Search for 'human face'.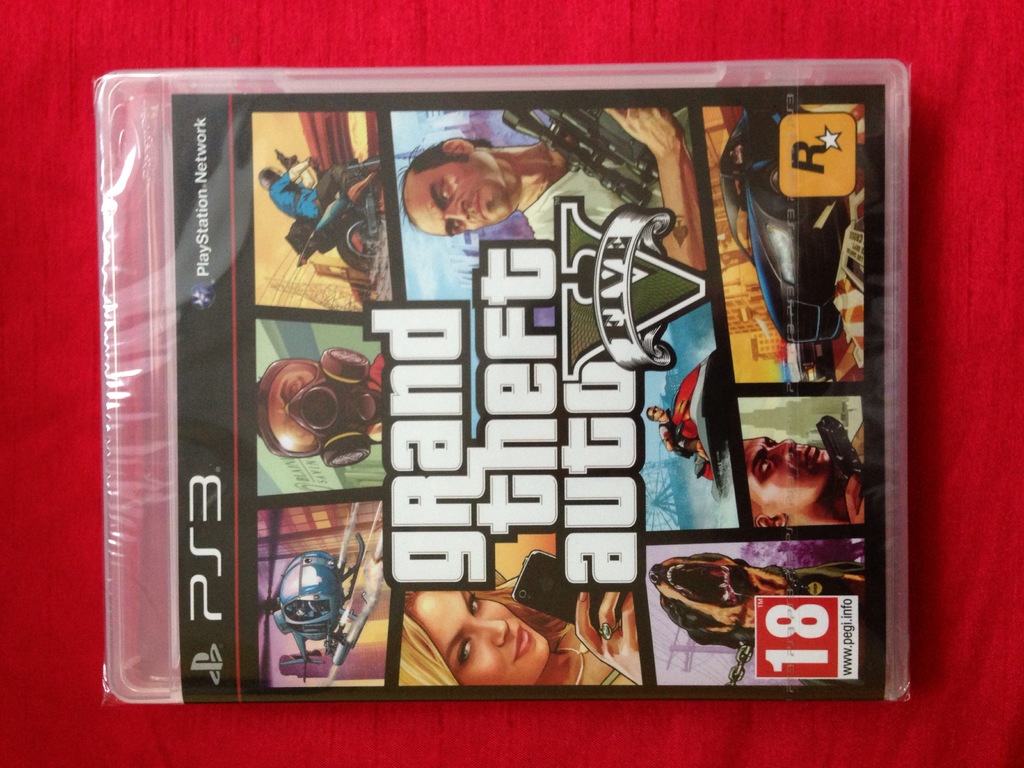
Found at crop(412, 590, 582, 683).
